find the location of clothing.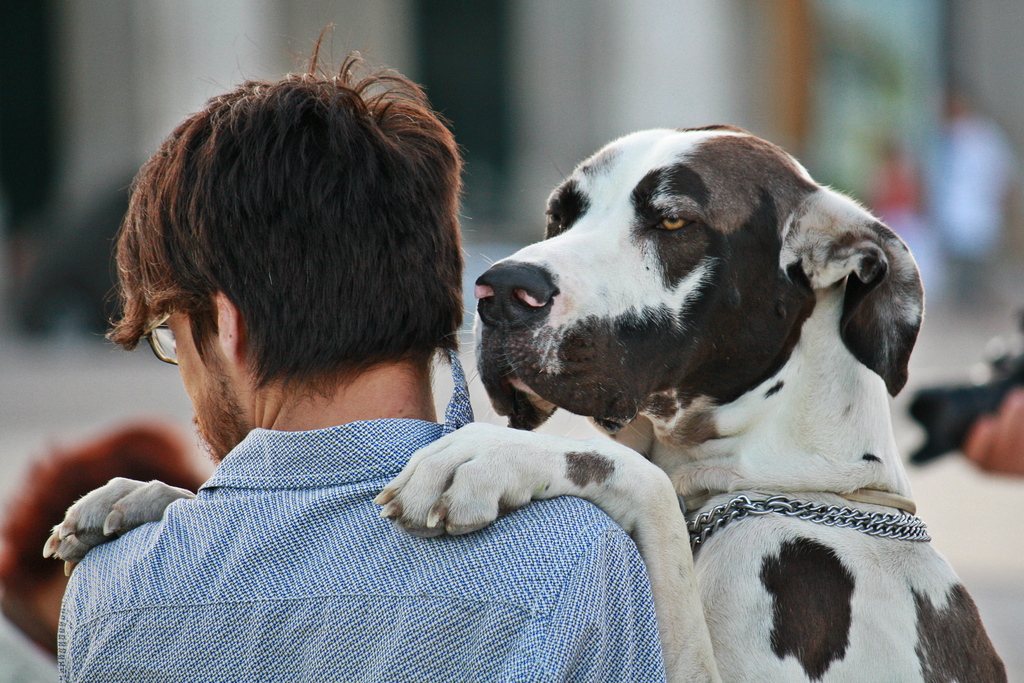
Location: crop(52, 342, 673, 682).
